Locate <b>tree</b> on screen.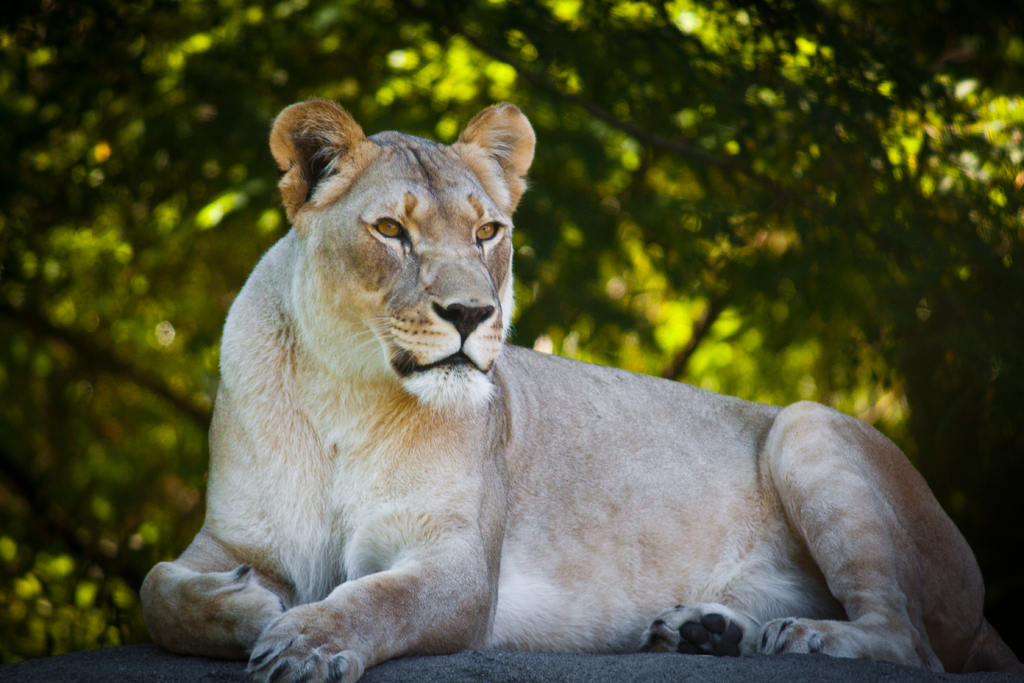
On screen at (0, 0, 1023, 682).
